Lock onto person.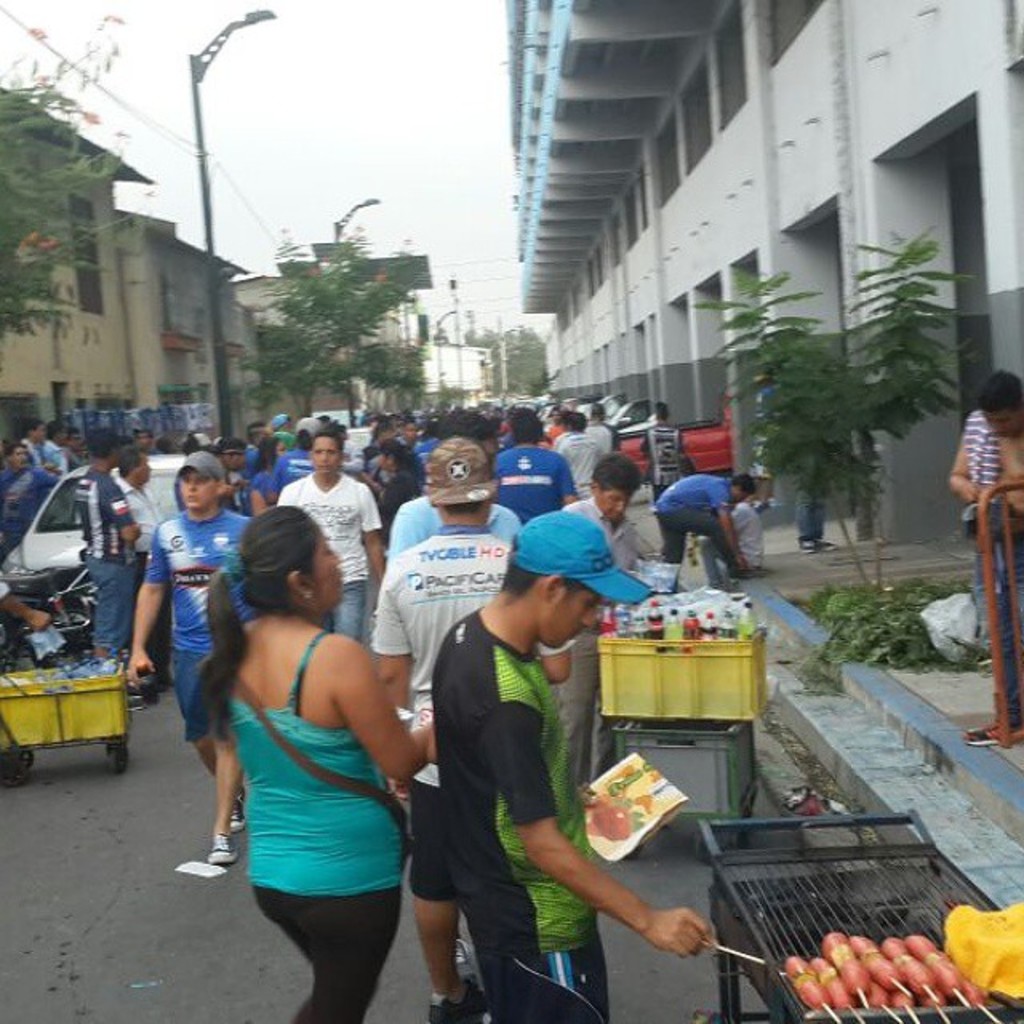
Locked: locate(61, 426, 93, 474).
